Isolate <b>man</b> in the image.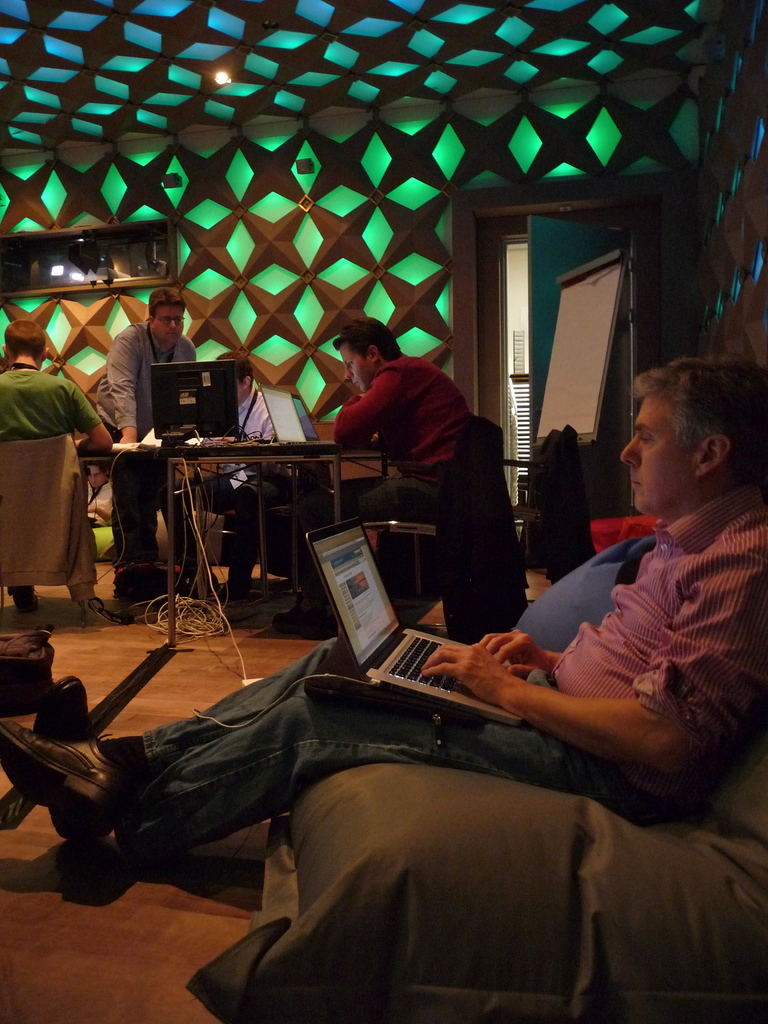
Isolated region: l=309, t=318, r=497, b=510.
